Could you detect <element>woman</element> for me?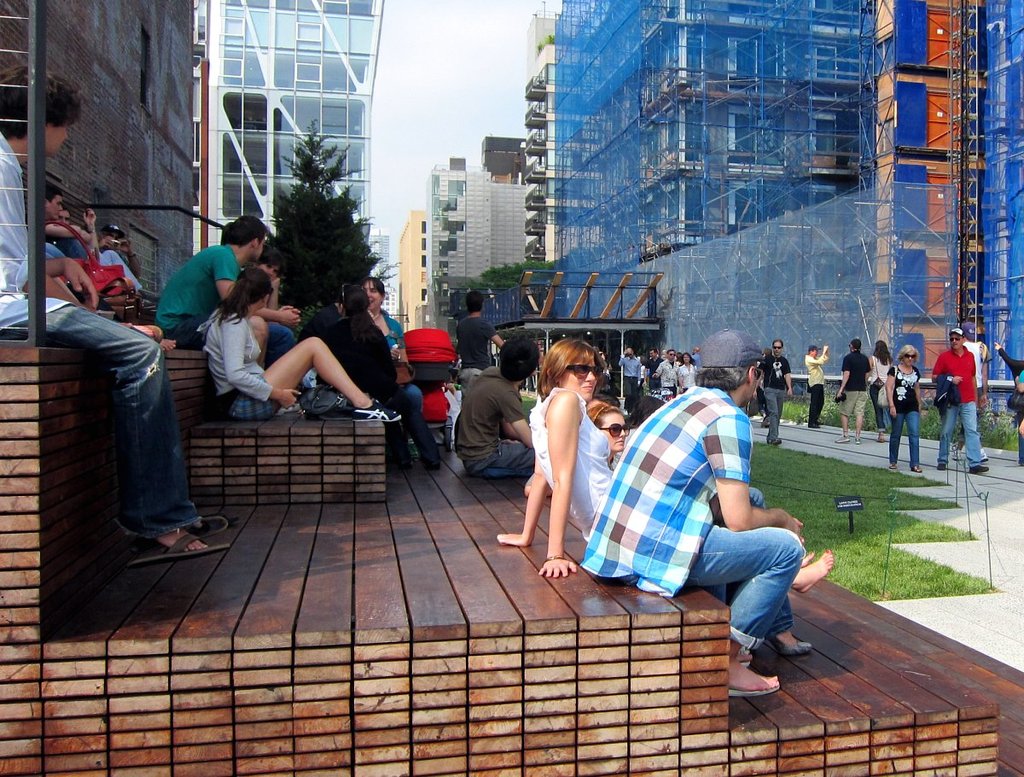
Detection result: 678 354 698 394.
